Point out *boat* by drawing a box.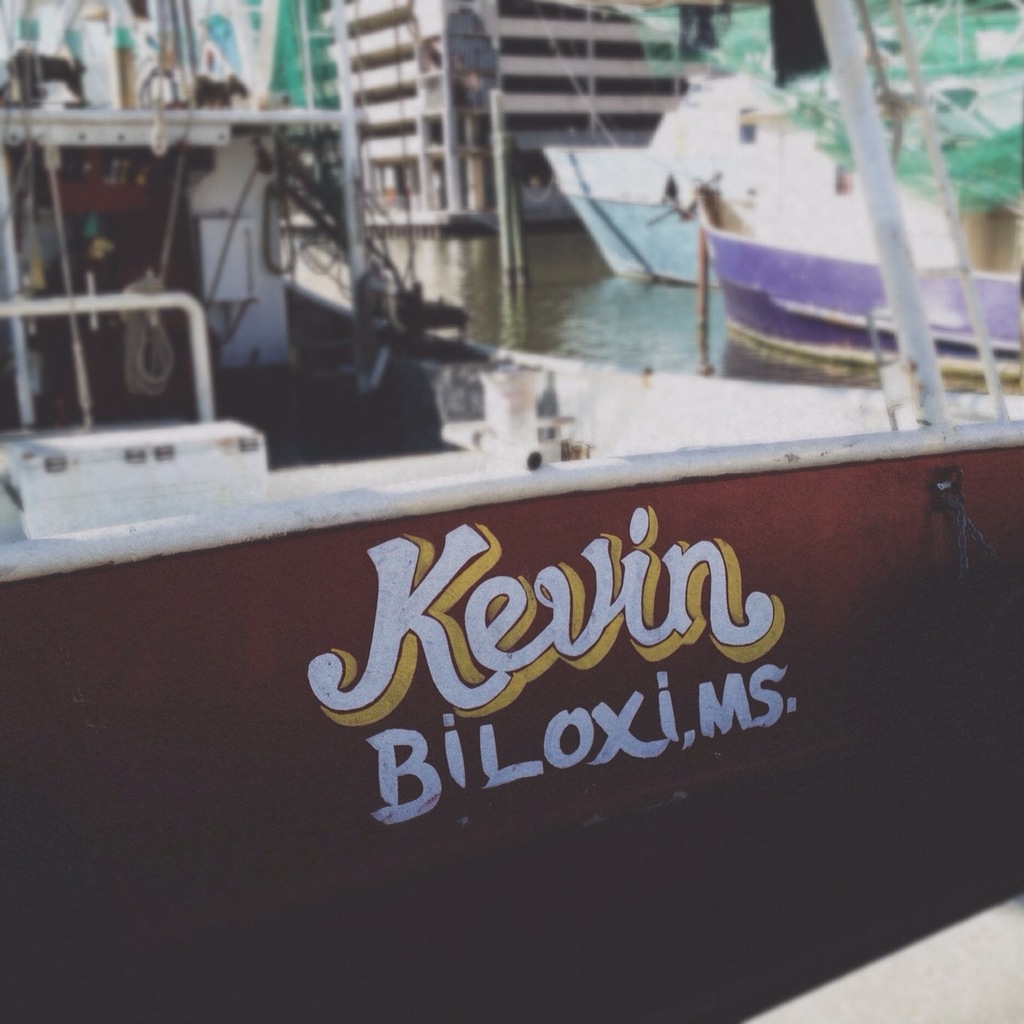
534:53:950:300.
